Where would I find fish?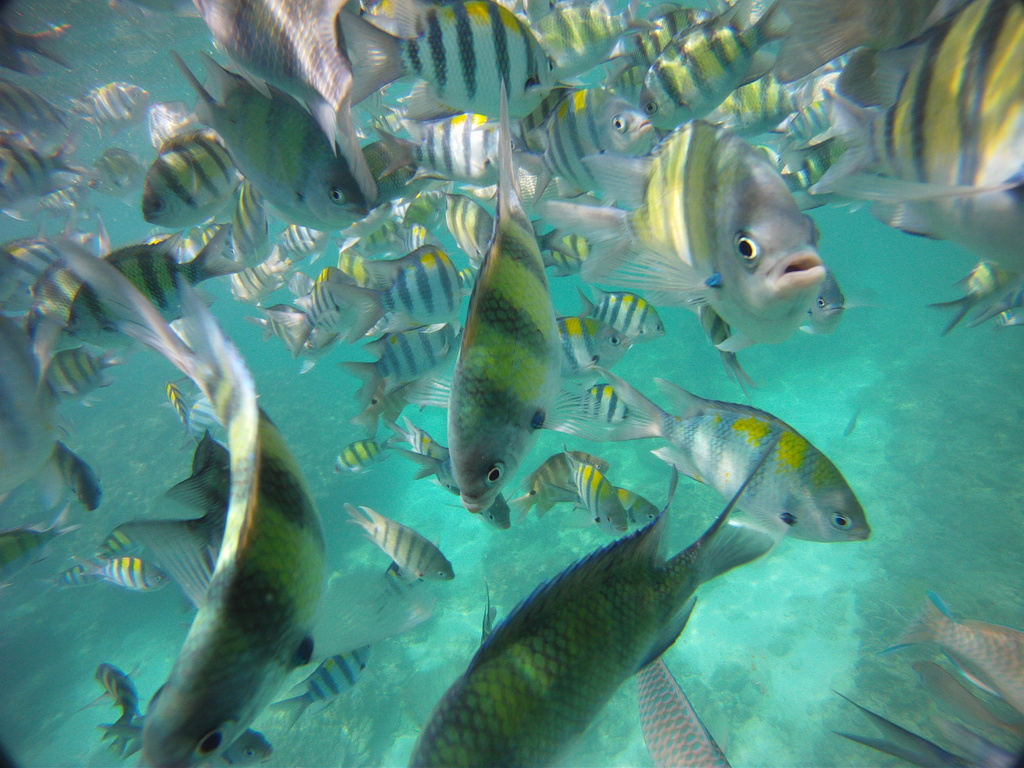
At [x1=224, y1=177, x2=265, y2=259].
